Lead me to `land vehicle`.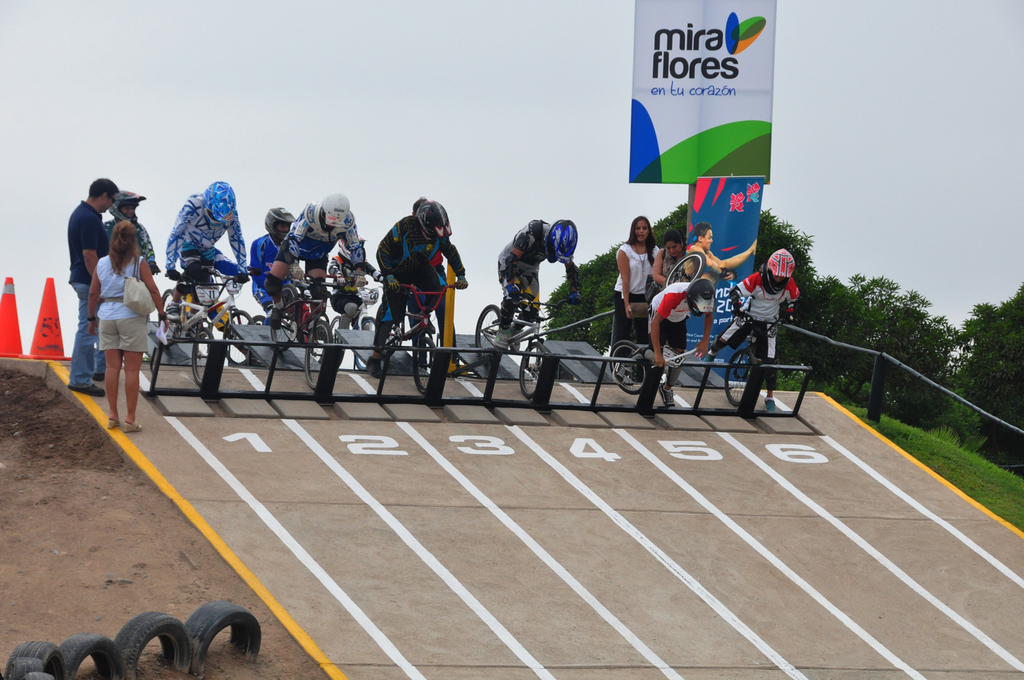
Lead to x1=609, y1=254, x2=709, y2=397.
